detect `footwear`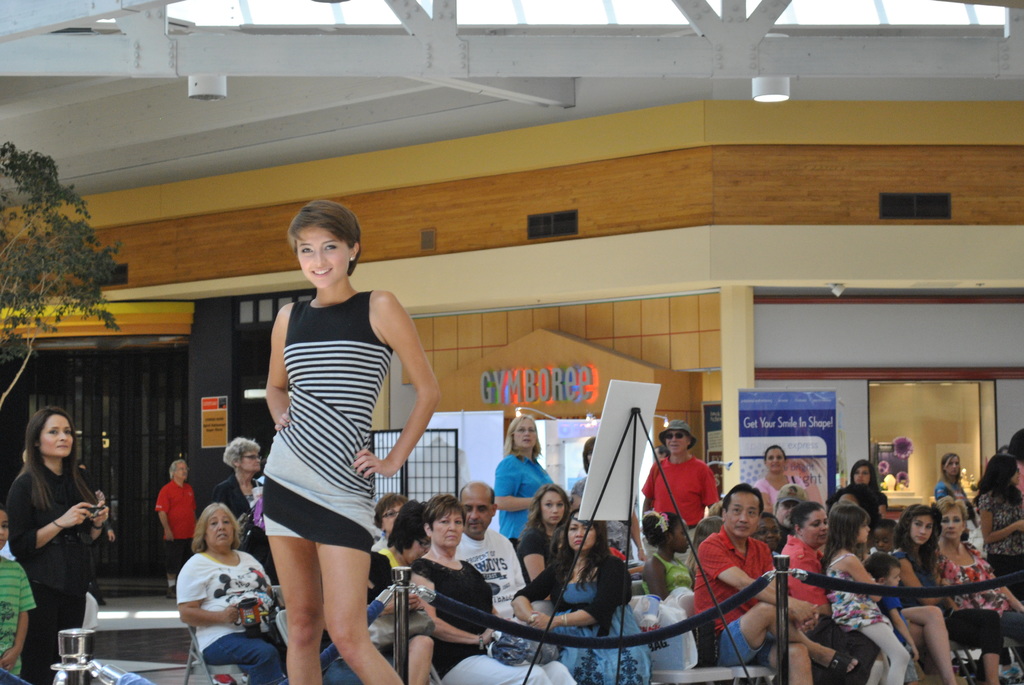
(x1=1004, y1=662, x2=1022, y2=677)
